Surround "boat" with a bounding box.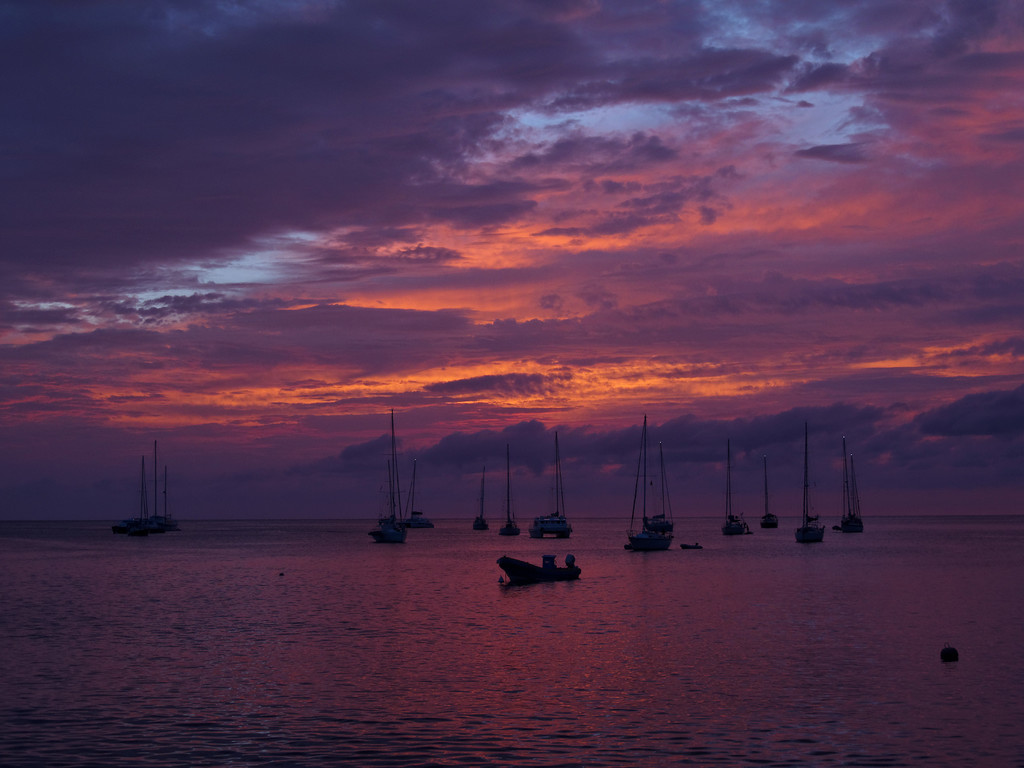
[left=793, top=418, right=824, bottom=544].
